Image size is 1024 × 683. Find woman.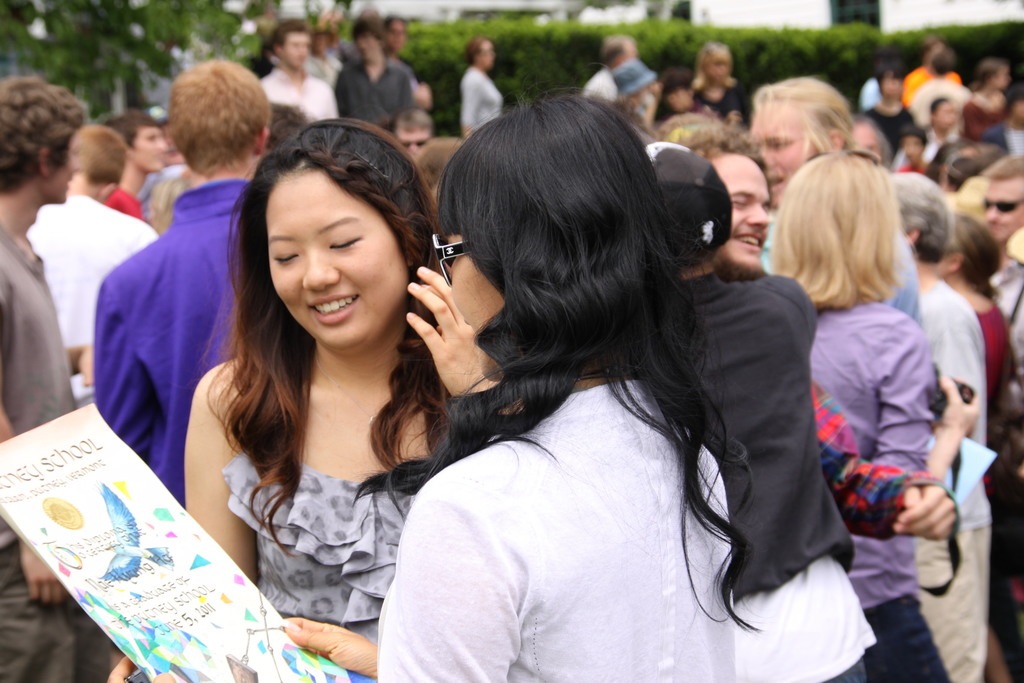
Rect(385, 94, 784, 682).
